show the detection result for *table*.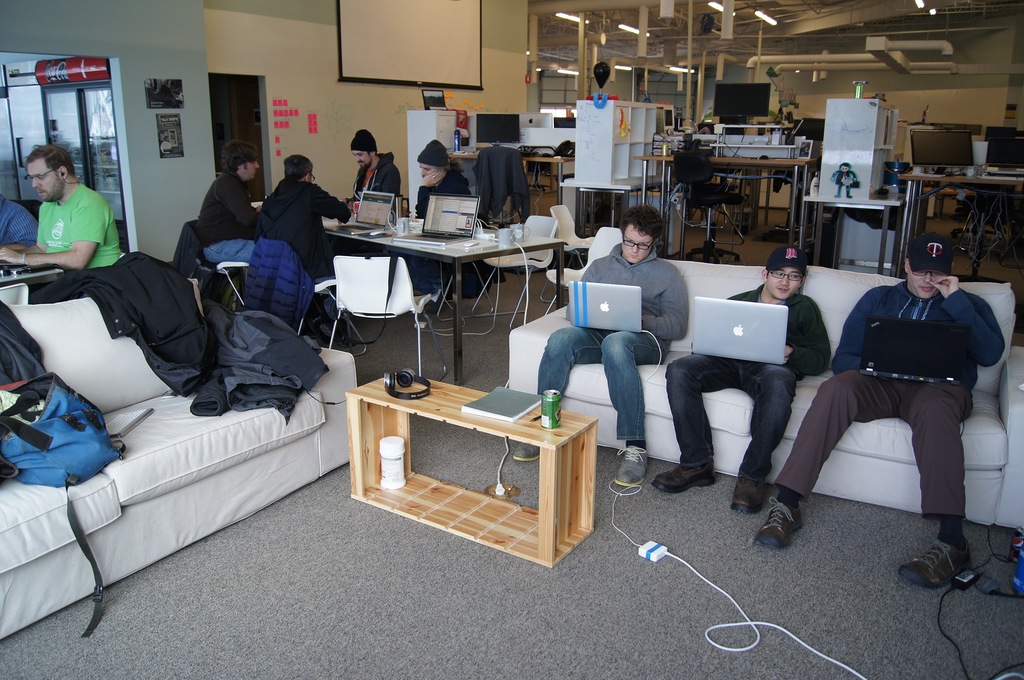
[317, 206, 568, 388].
